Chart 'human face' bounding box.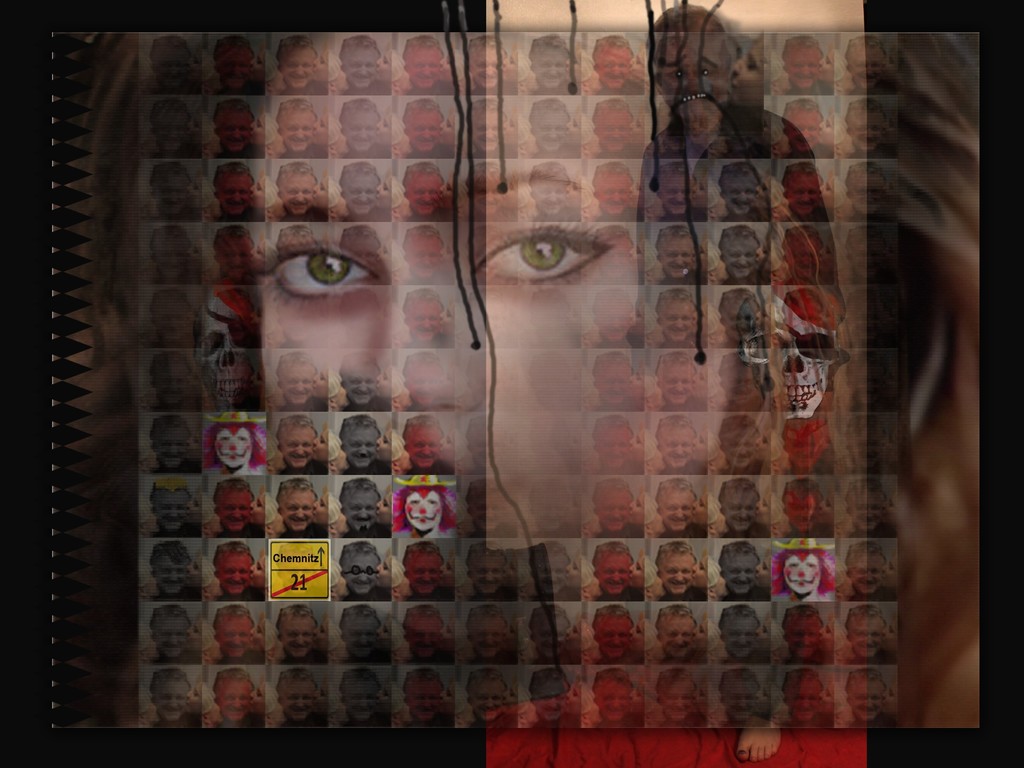
Charted: locate(404, 109, 441, 151).
